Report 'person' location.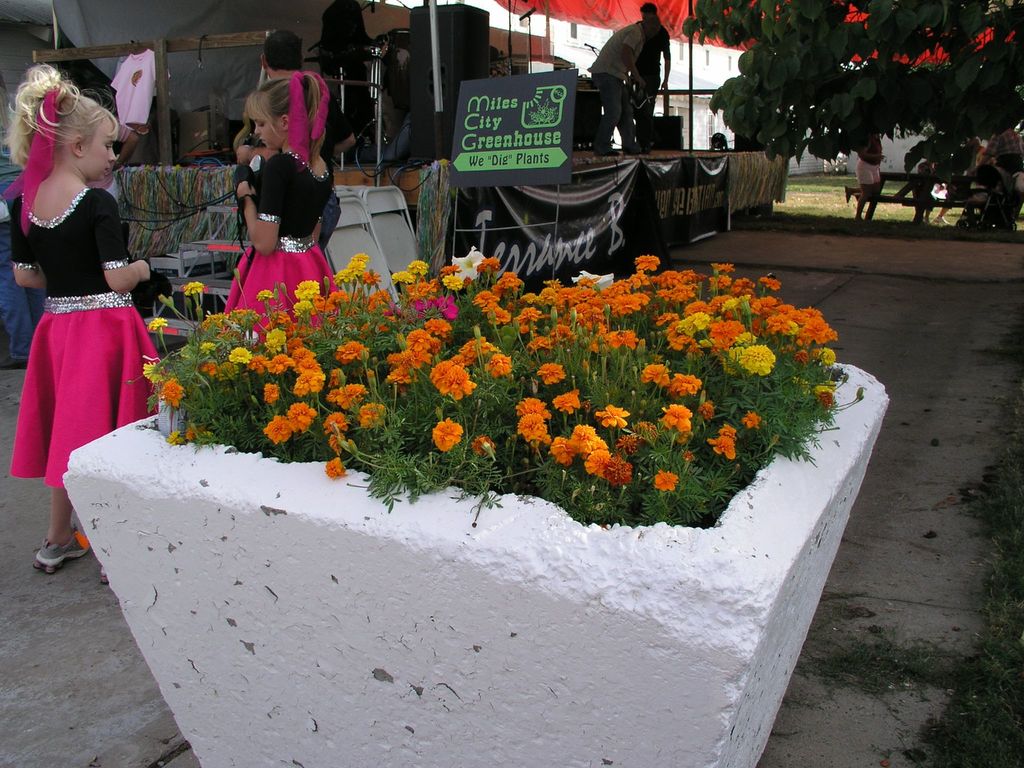
Report: <bbox>852, 135, 884, 224</bbox>.
